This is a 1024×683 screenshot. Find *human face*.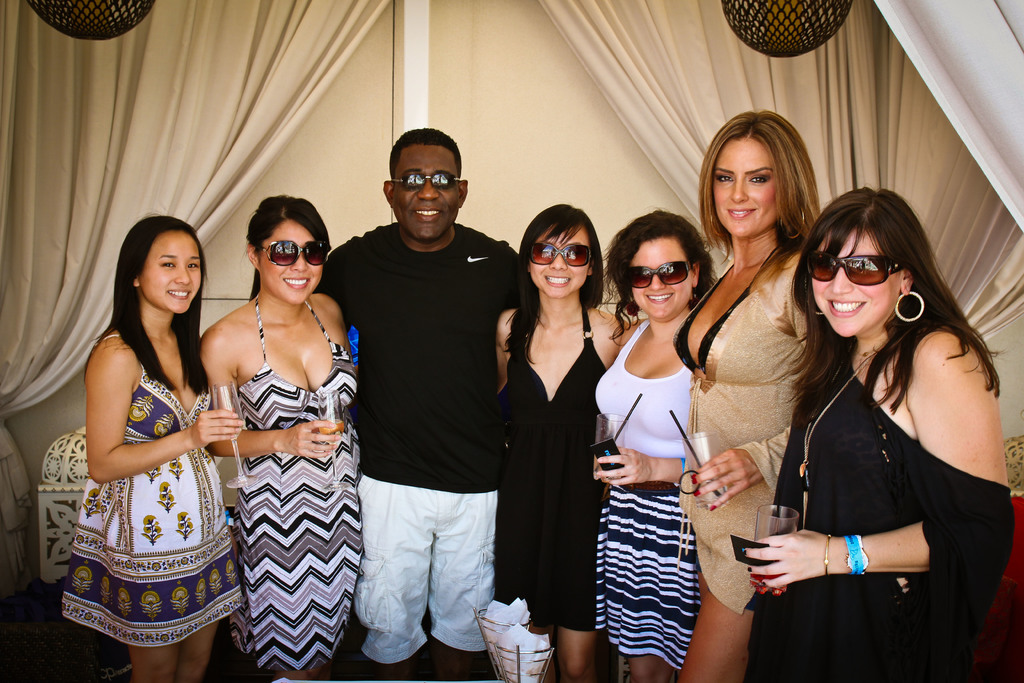
Bounding box: left=528, top=227, right=592, bottom=299.
